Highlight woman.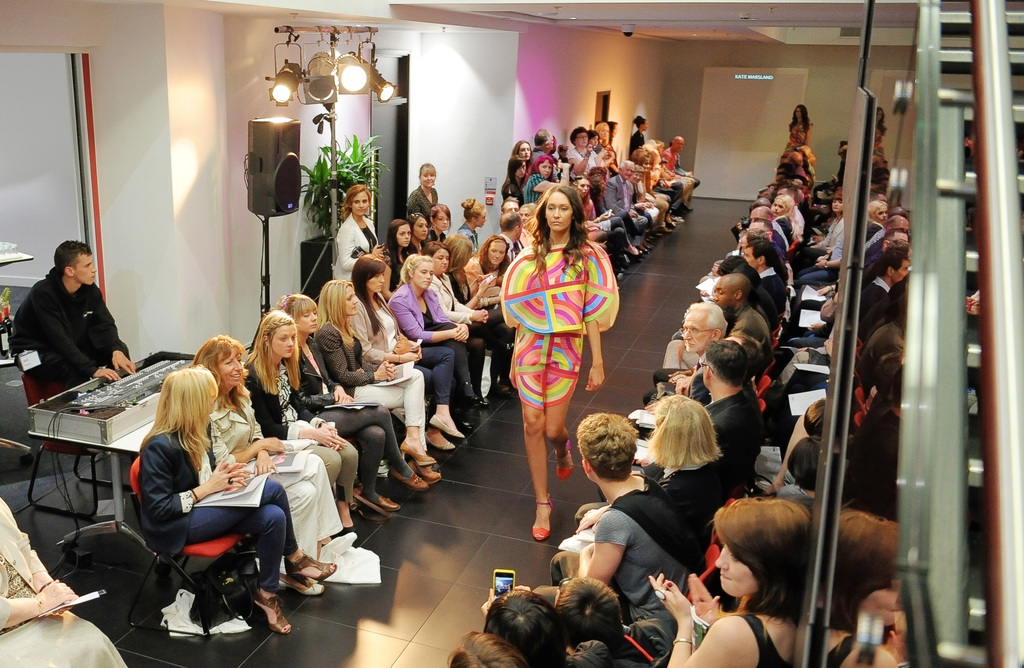
Highlighted region: pyautogui.locateOnScreen(0, 489, 127, 667).
